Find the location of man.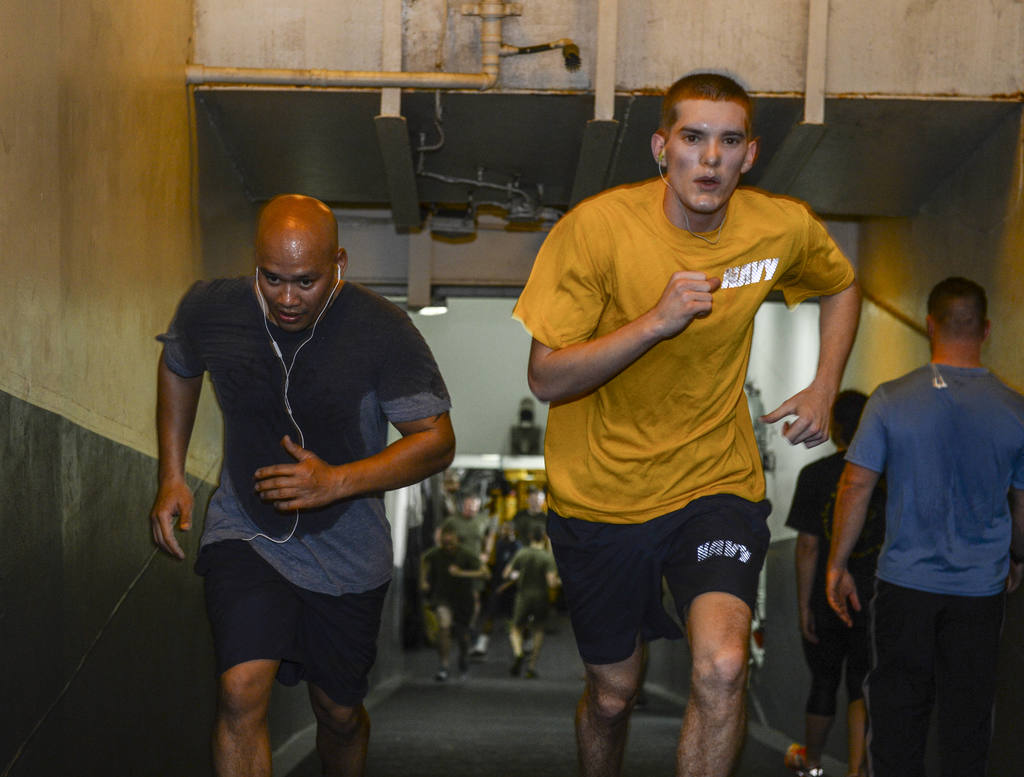
Location: [418, 524, 488, 680].
